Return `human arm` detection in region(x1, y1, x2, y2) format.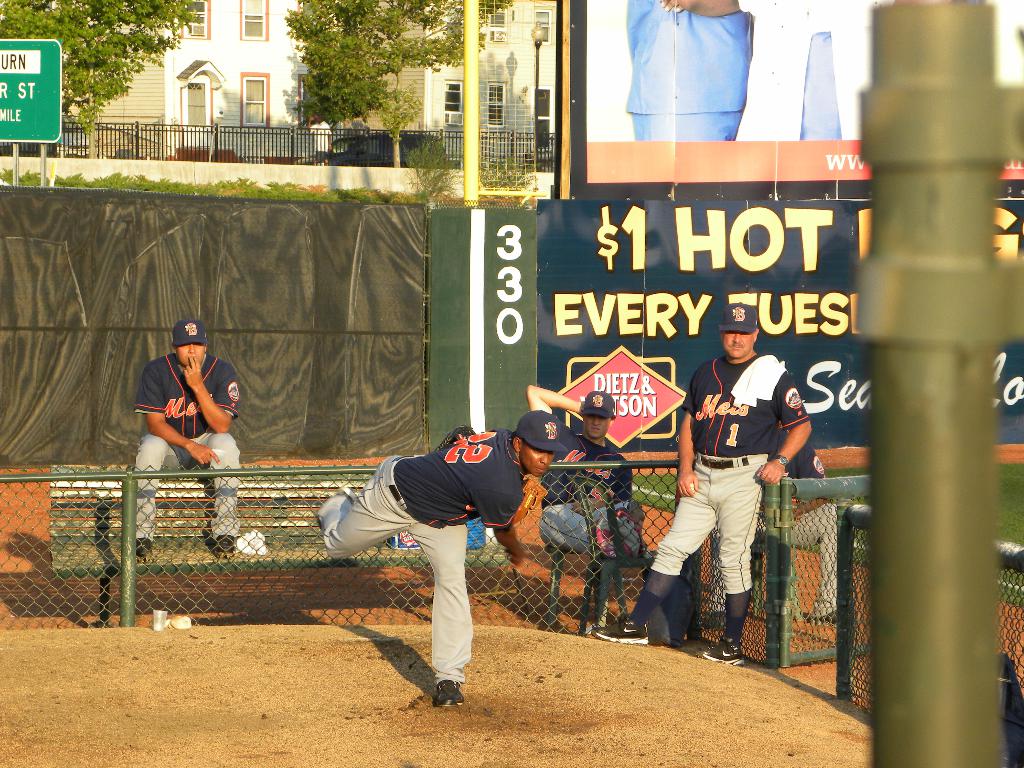
region(564, 455, 632, 517).
